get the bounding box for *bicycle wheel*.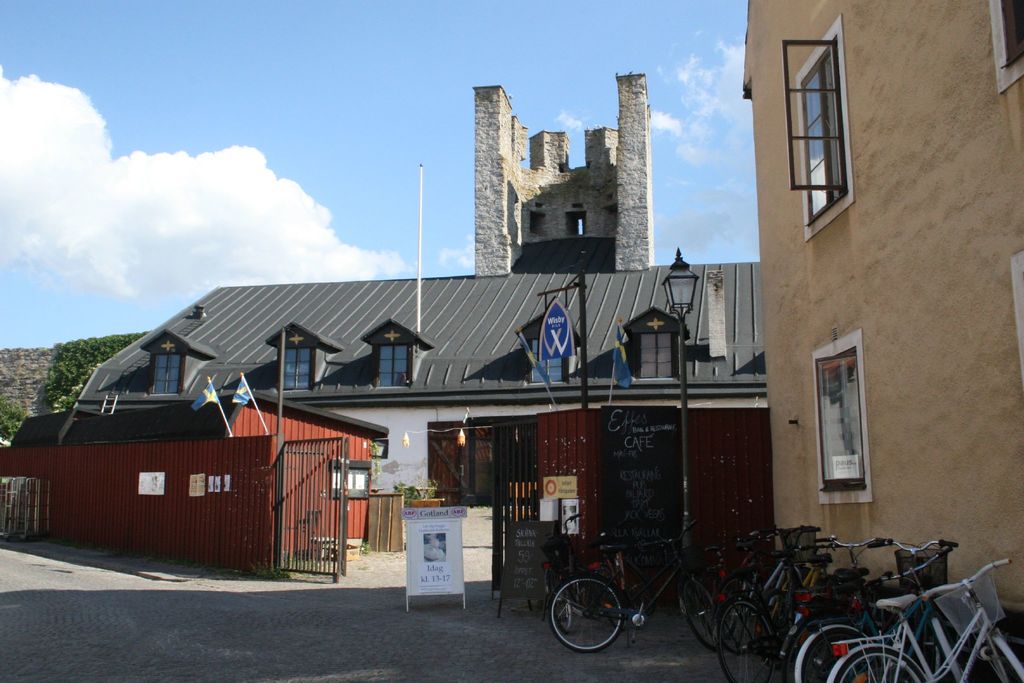
<region>550, 574, 618, 661</region>.
